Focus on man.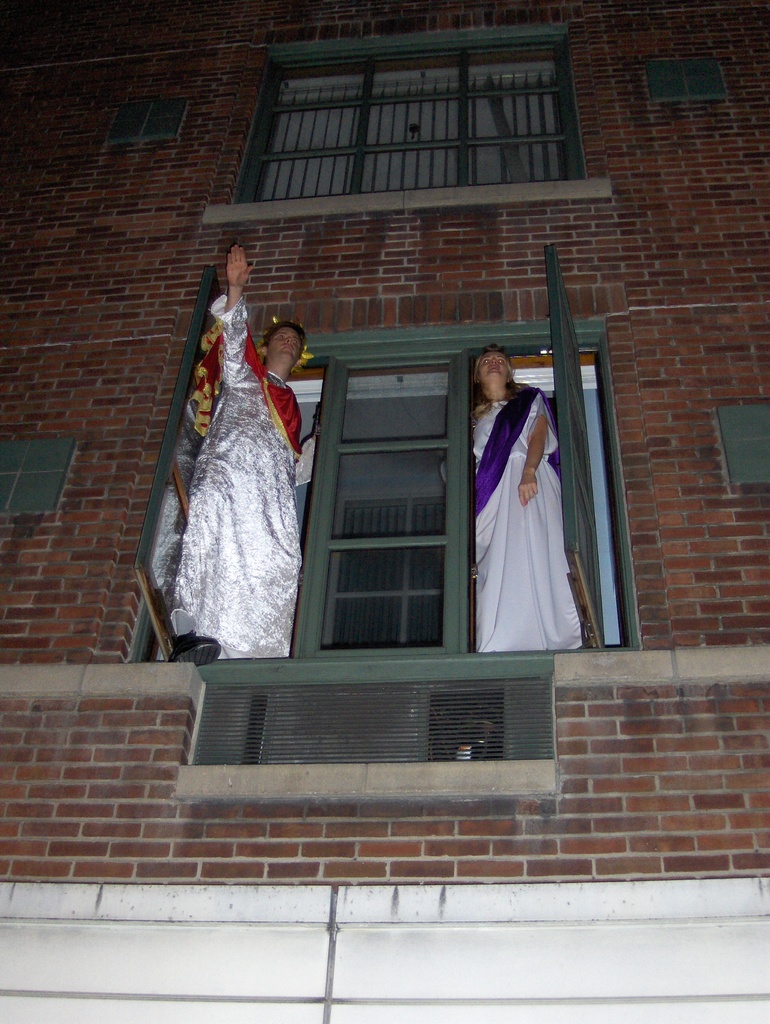
Focused at (x1=439, y1=338, x2=581, y2=653).
